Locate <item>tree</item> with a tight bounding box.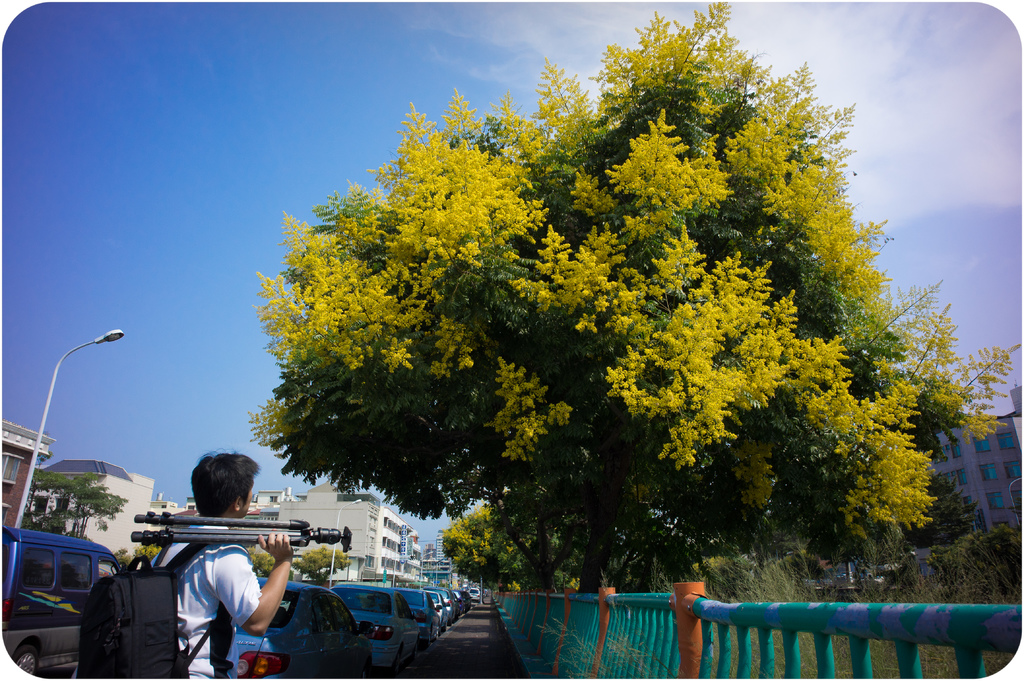
(x1=18, y1=471, x2=129, y2=534).
